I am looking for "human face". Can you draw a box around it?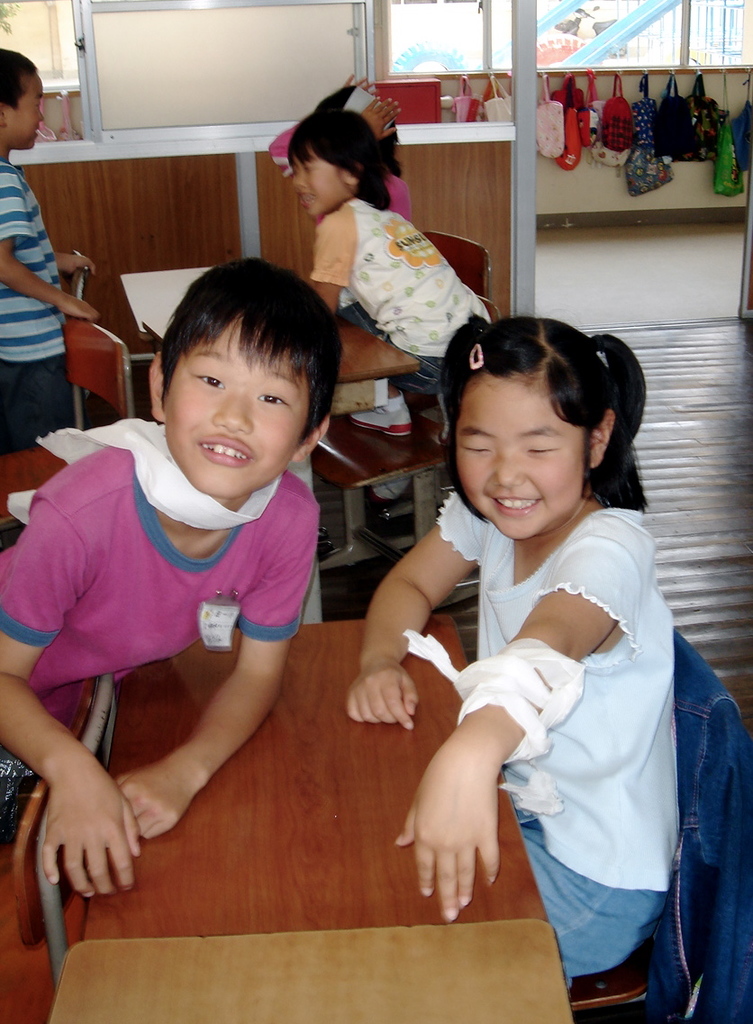
Sure, the bounding box is {"left": 6, "top": 59, "right": 40, "bottom": 151}.
